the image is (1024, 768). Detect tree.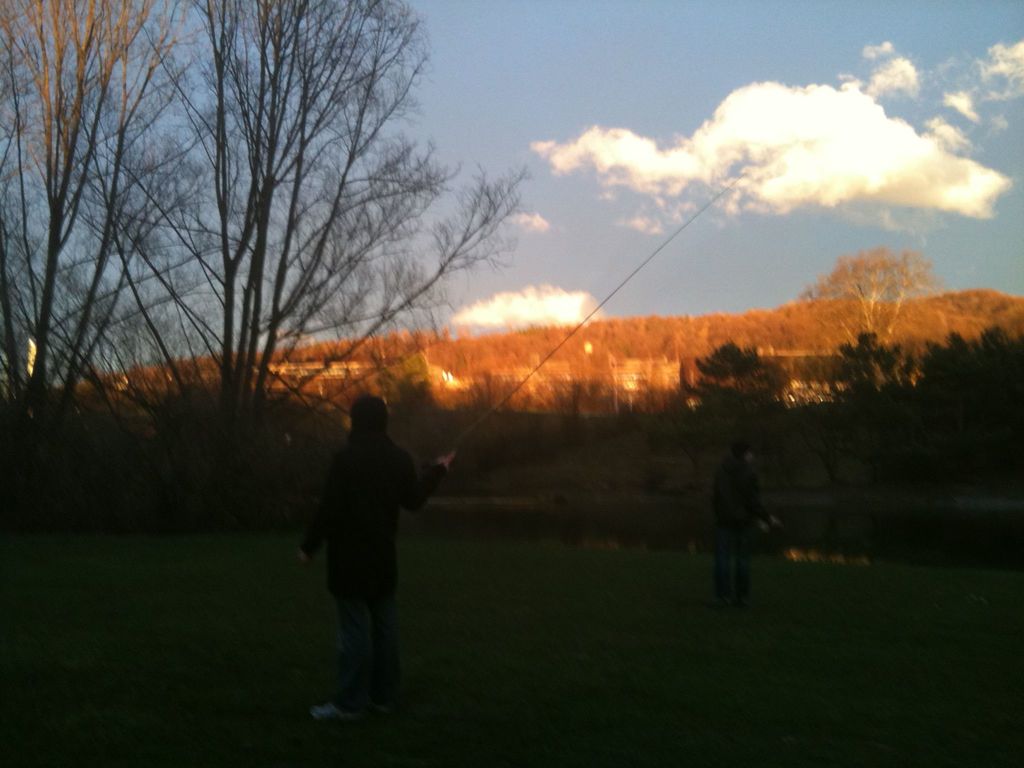
Detection: 0 0 282 687.
